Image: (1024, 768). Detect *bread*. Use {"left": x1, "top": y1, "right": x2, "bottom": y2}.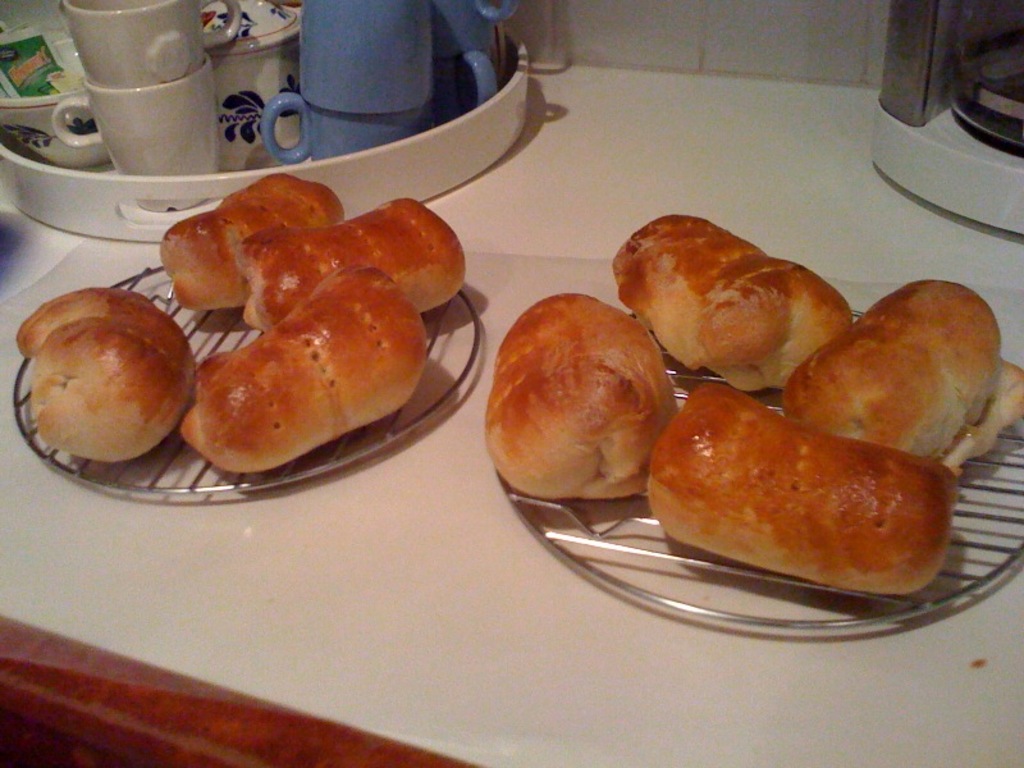
{"left": 481, "top": 291, "right": 681, "bottom": 500}.
